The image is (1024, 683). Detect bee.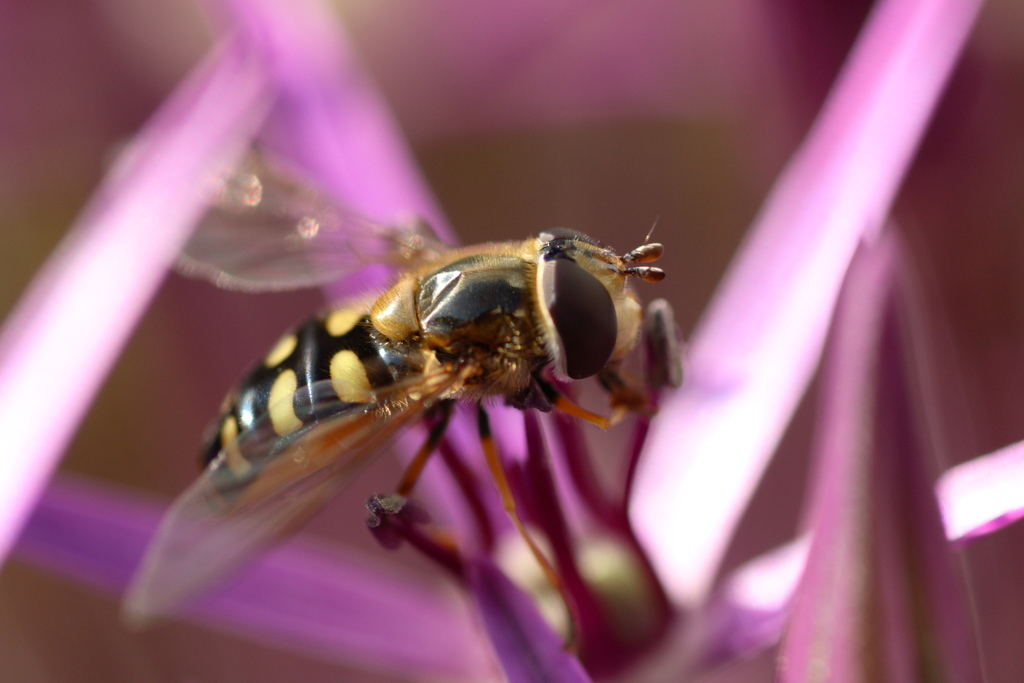
Detection: <bbox>164, 197, 732, 610</bbox>.
